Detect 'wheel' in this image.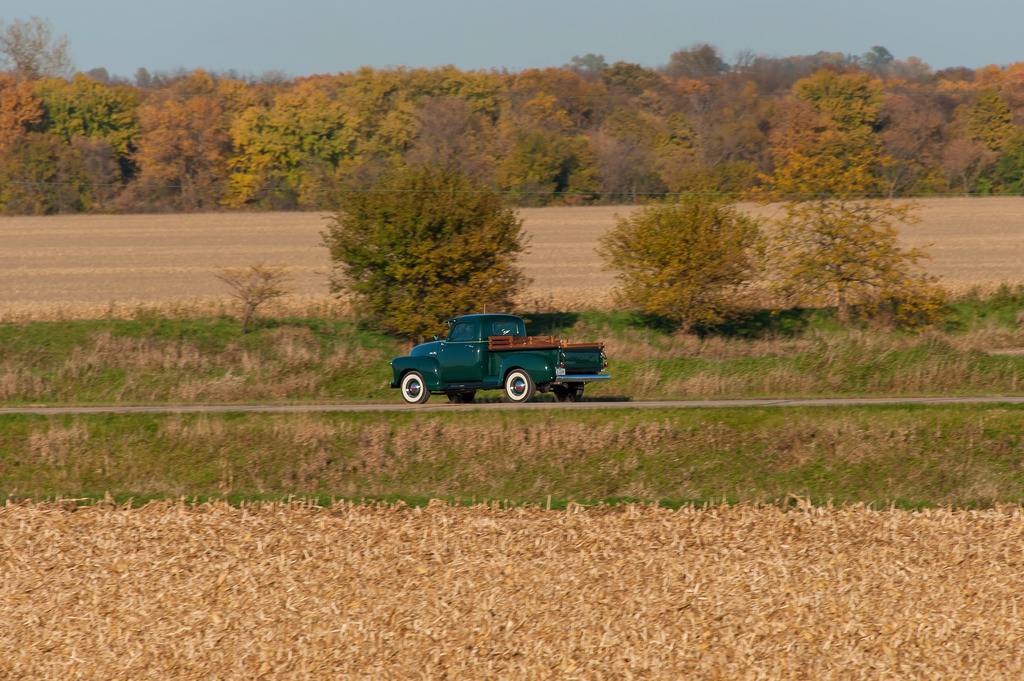
Detection: box=[504, 369, 542, 400].
